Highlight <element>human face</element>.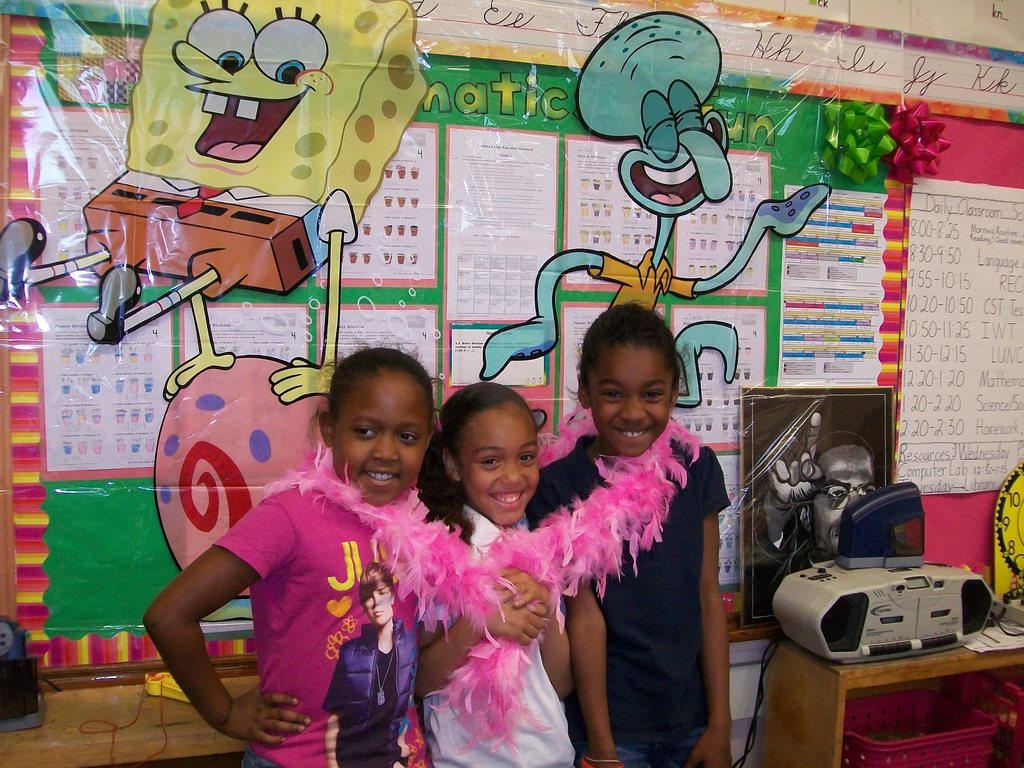
Highlighted region: (592, 346, 674, 448).
